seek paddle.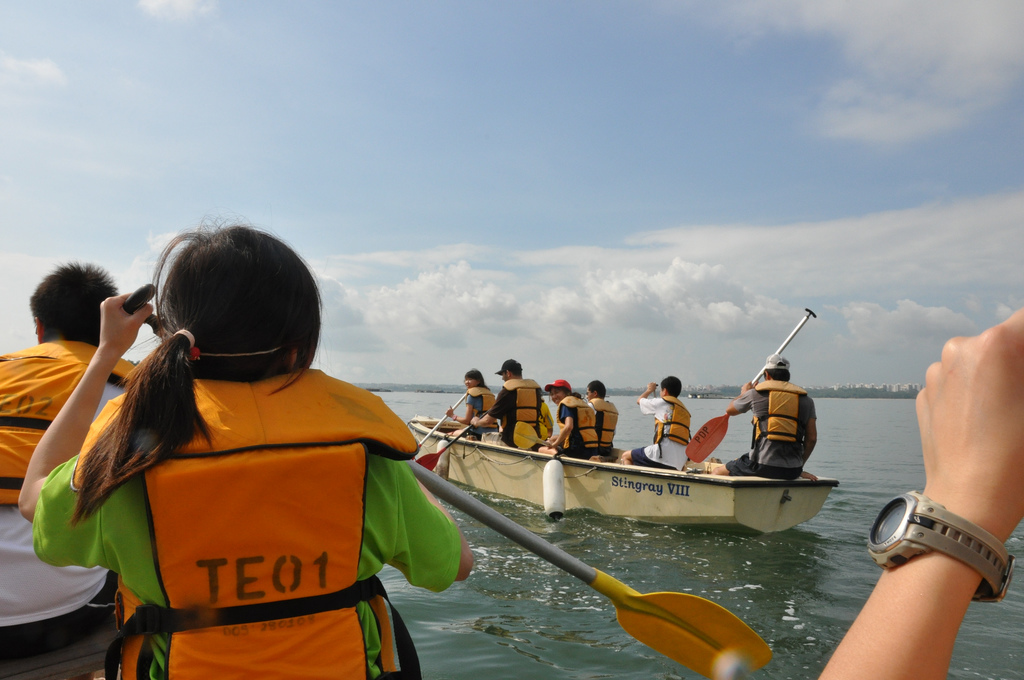
{"left": 651, "top": 392, "right": 657, "bottom": 400}.
